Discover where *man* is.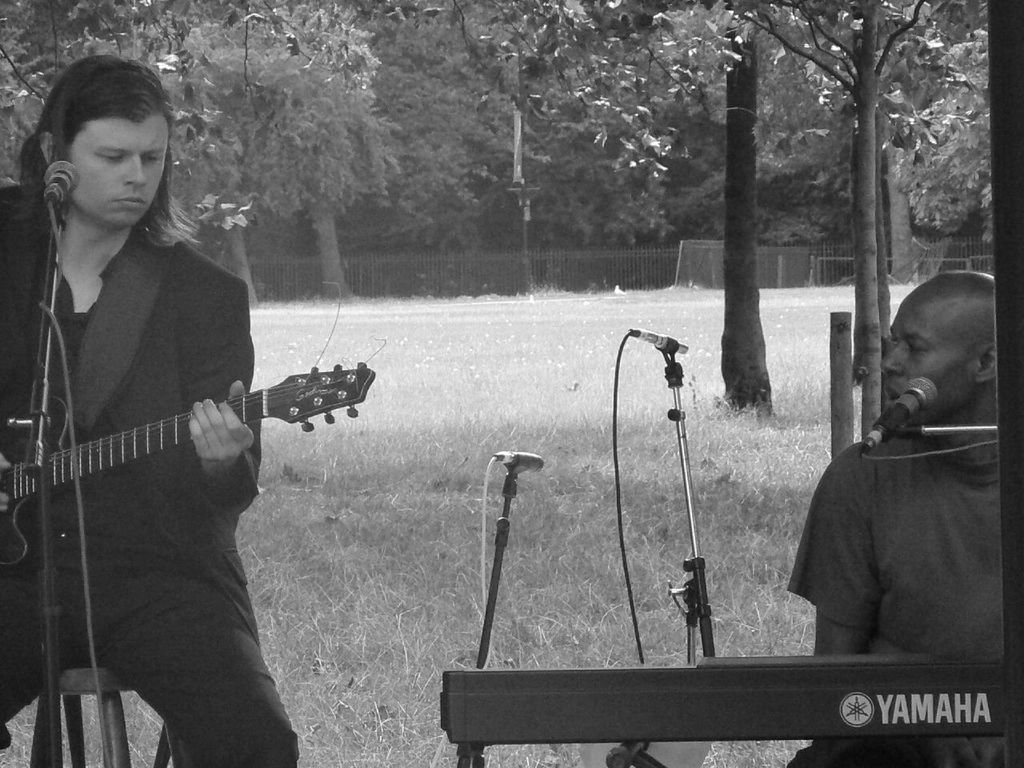
Discovered at detection(0, 54, 300, 767).
